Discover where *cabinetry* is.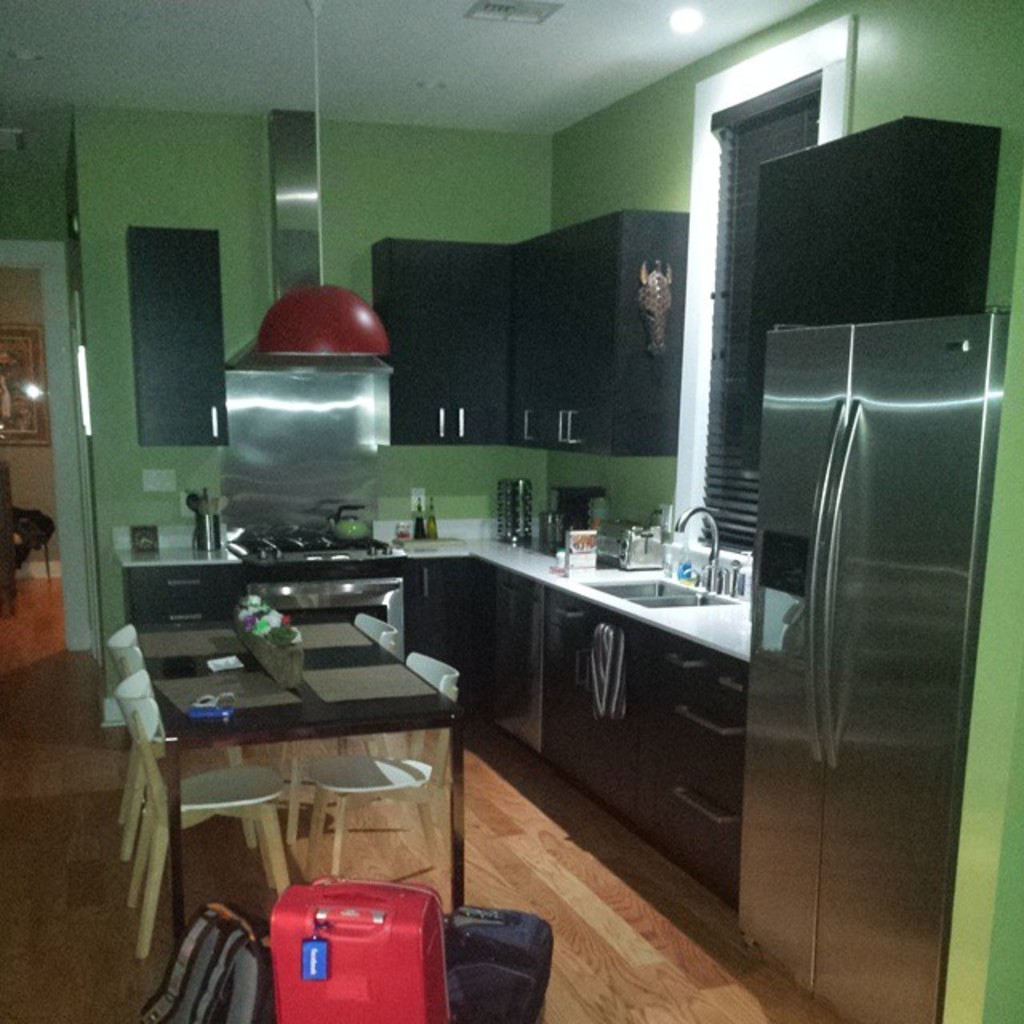
Discovered at left=747, top=106, right=995, bottom=480.
